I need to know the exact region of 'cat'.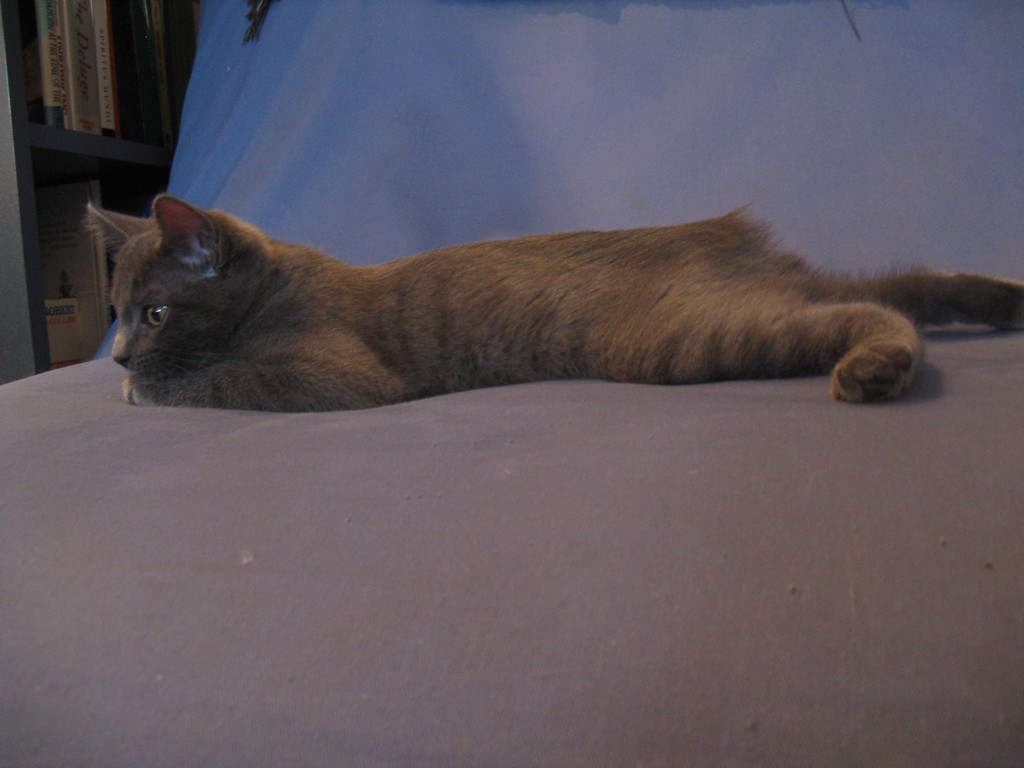
Region: <box>75,200,1023,402</box>.
